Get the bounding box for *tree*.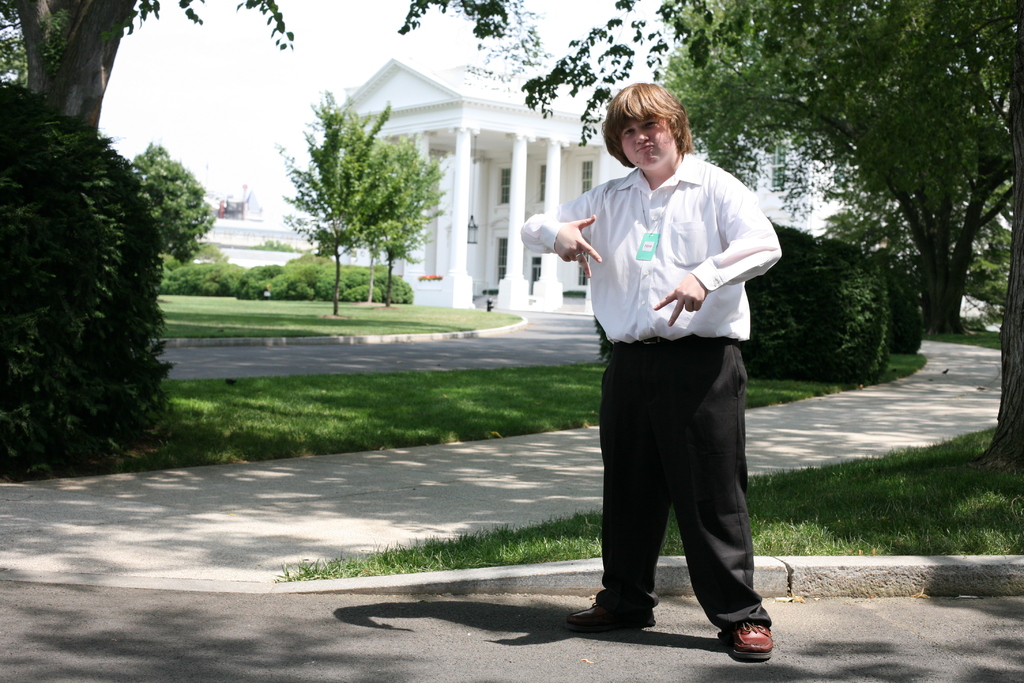
bbox(4, 92, 196, 470).
